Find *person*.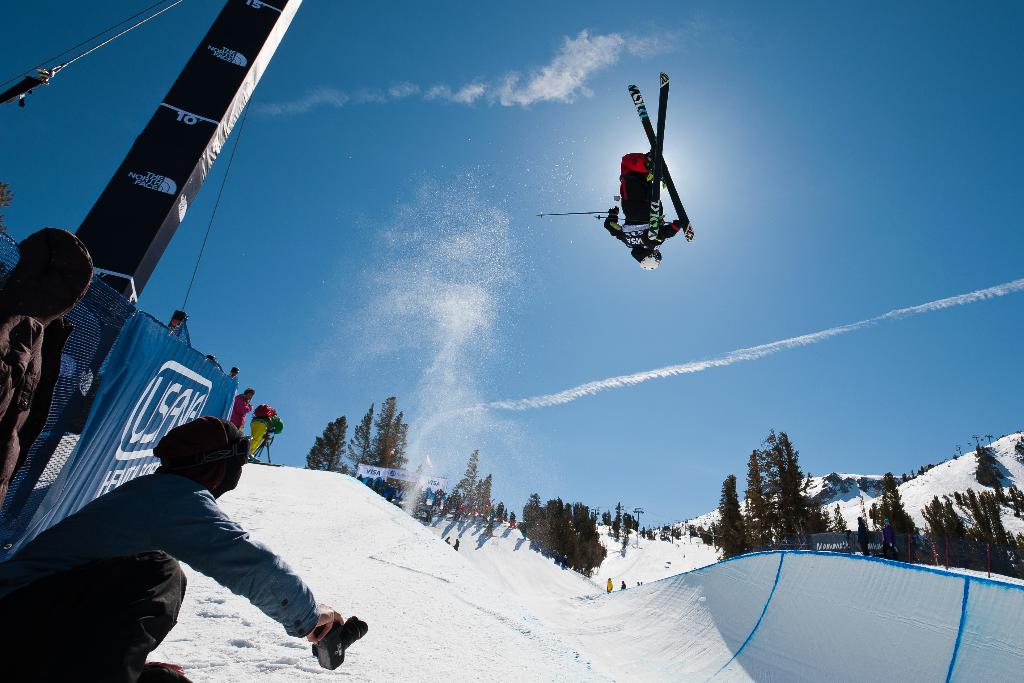
locate(879, 516, 895, 560).
